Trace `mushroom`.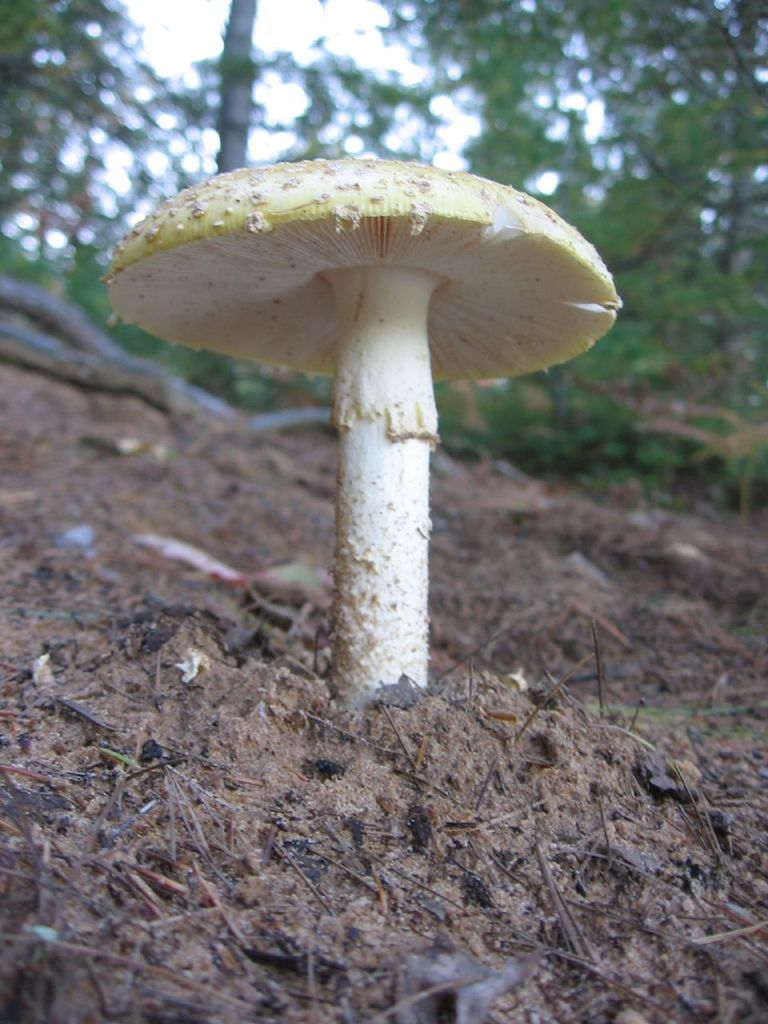
Traced to BBox(90, 120, 638, 721).
